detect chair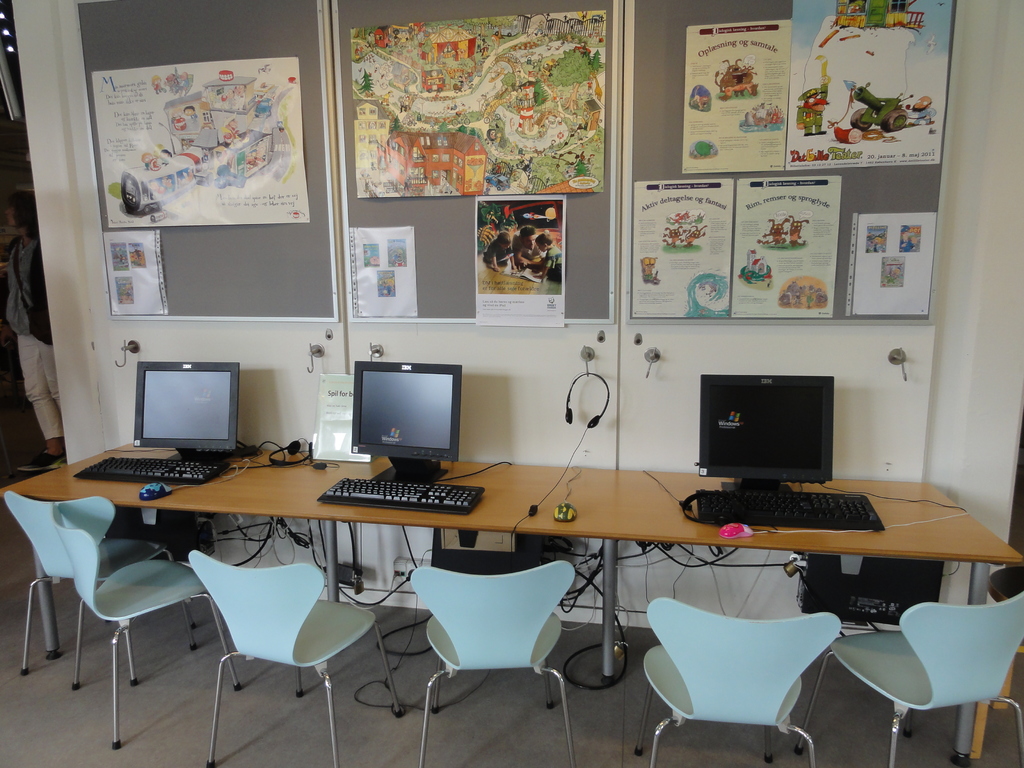
636/595/845/767
